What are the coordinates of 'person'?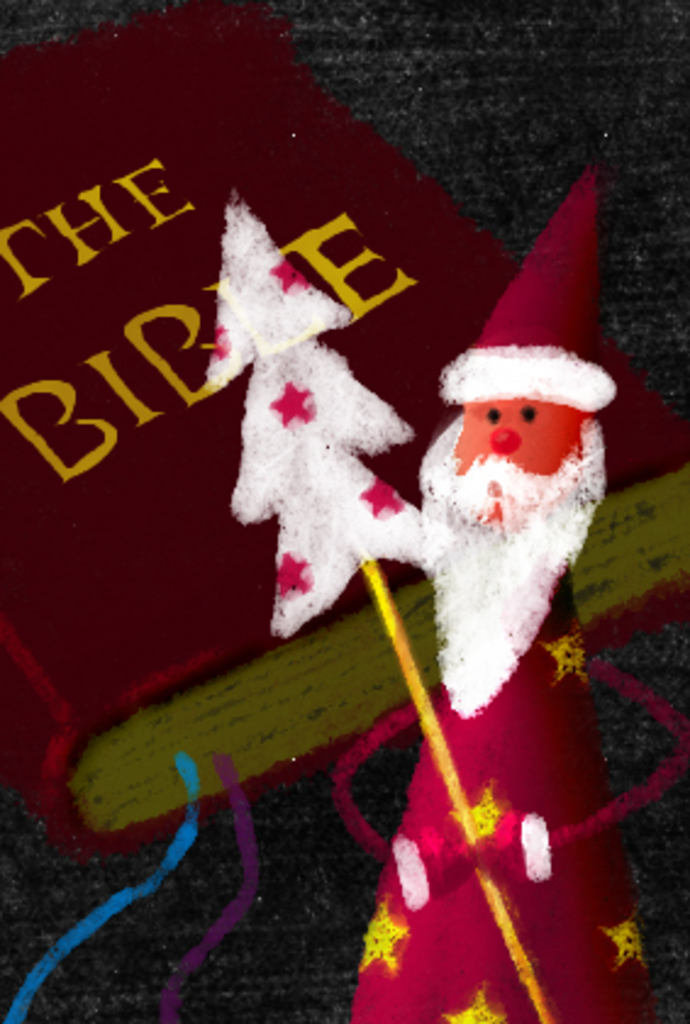
327:137:688:1022.
